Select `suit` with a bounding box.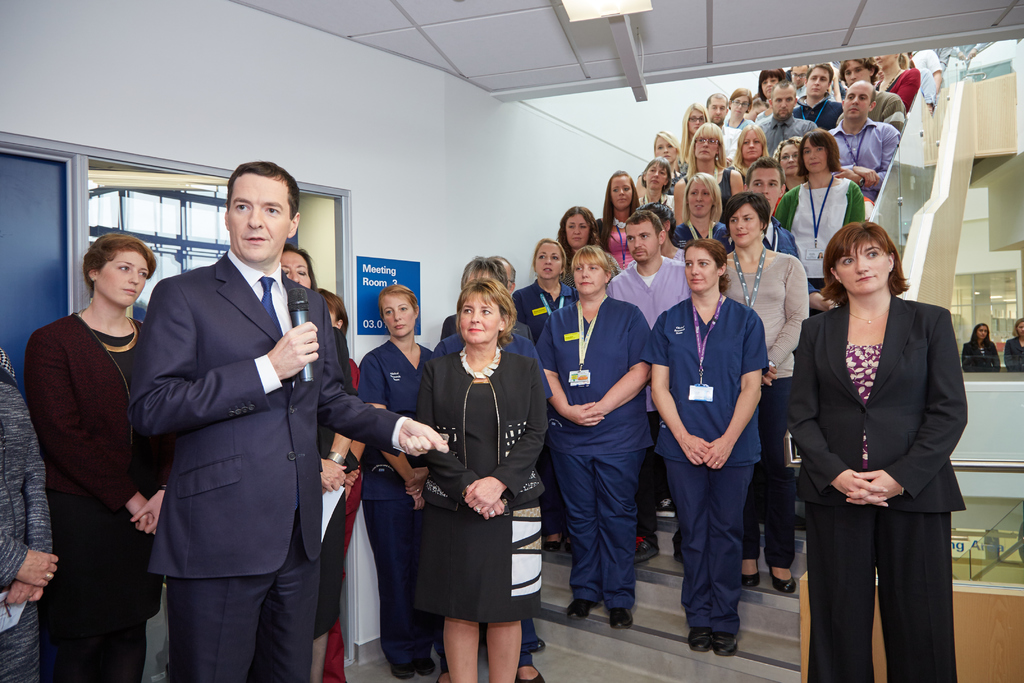
<region>132, 253, 402, 682</region>.
